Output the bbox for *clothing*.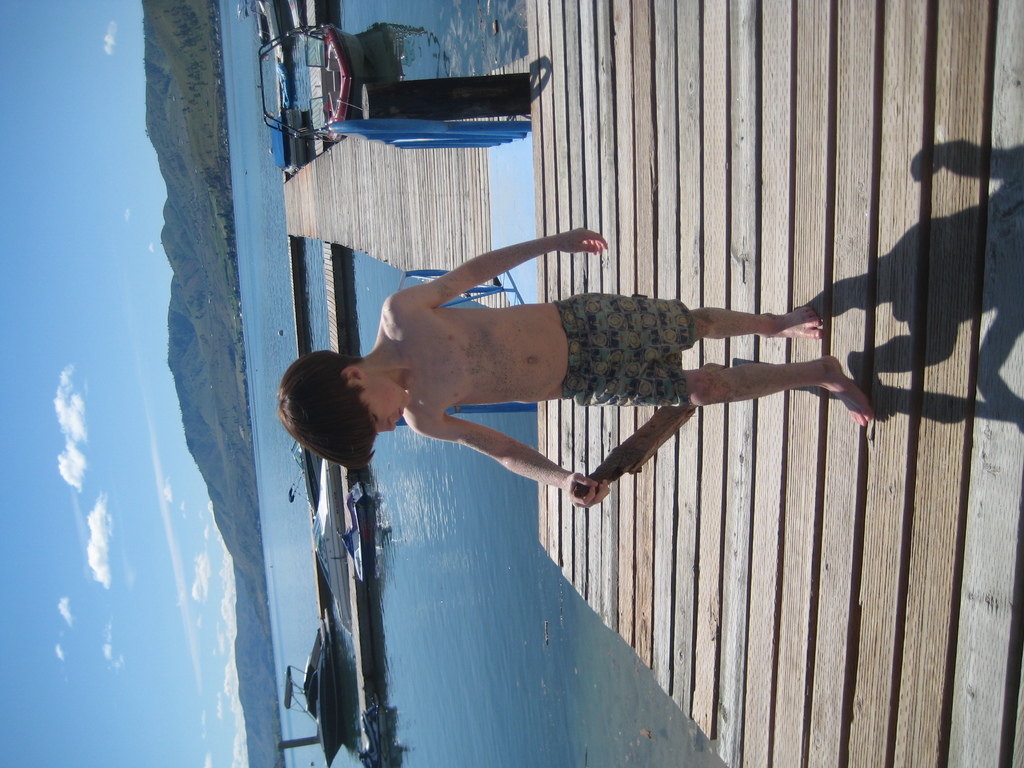
left=556, top=300, right=690, bottom=413.
